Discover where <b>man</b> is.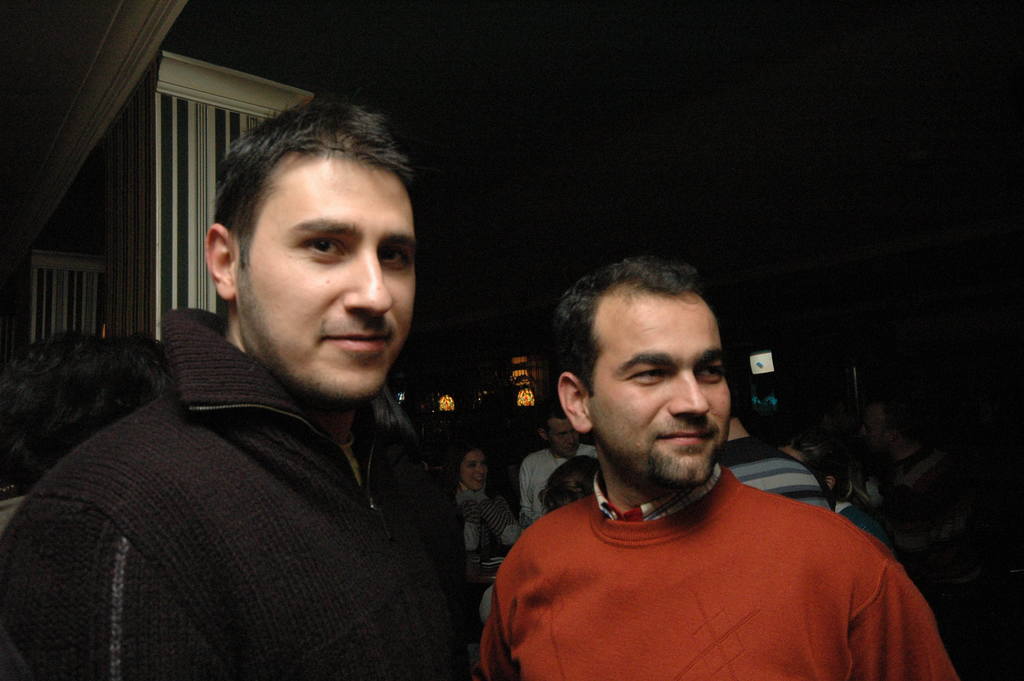
Discovered at (x1=512, y1=399, x2=607, y2=525).
